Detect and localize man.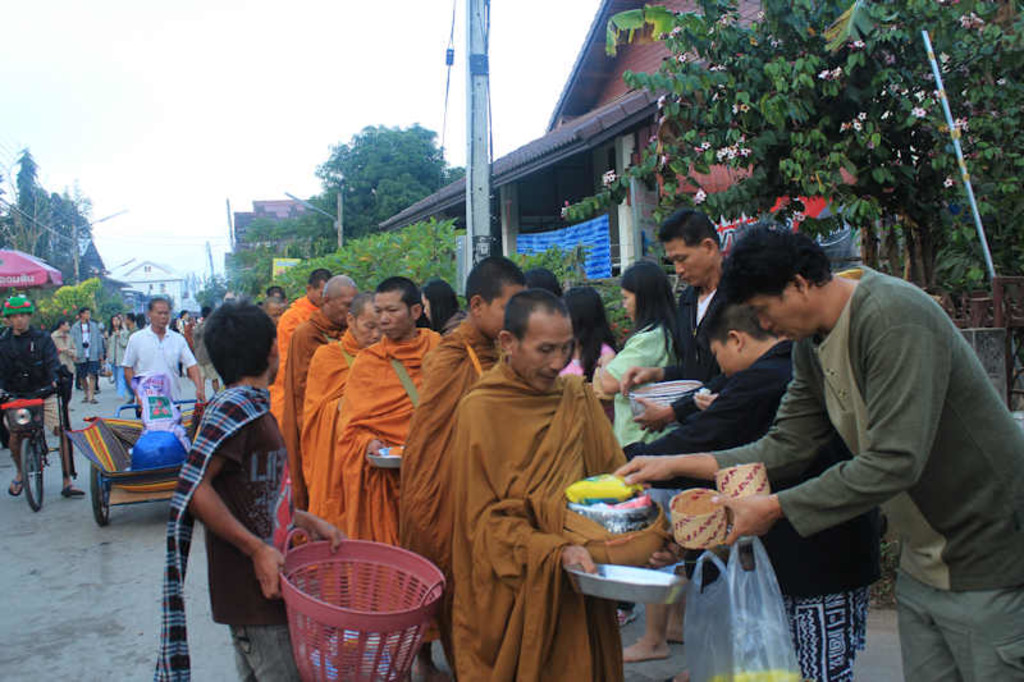
Localized at [333, 273, 447, 681].
